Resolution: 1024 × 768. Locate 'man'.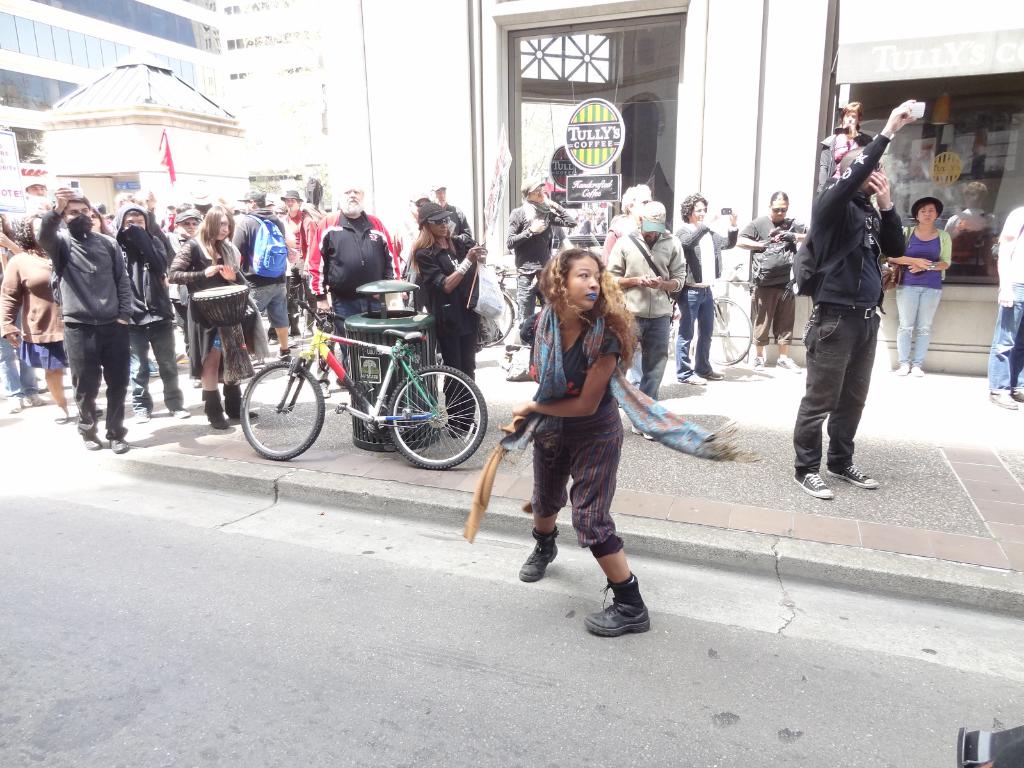
bbox=(118, 200, 191, 417).
